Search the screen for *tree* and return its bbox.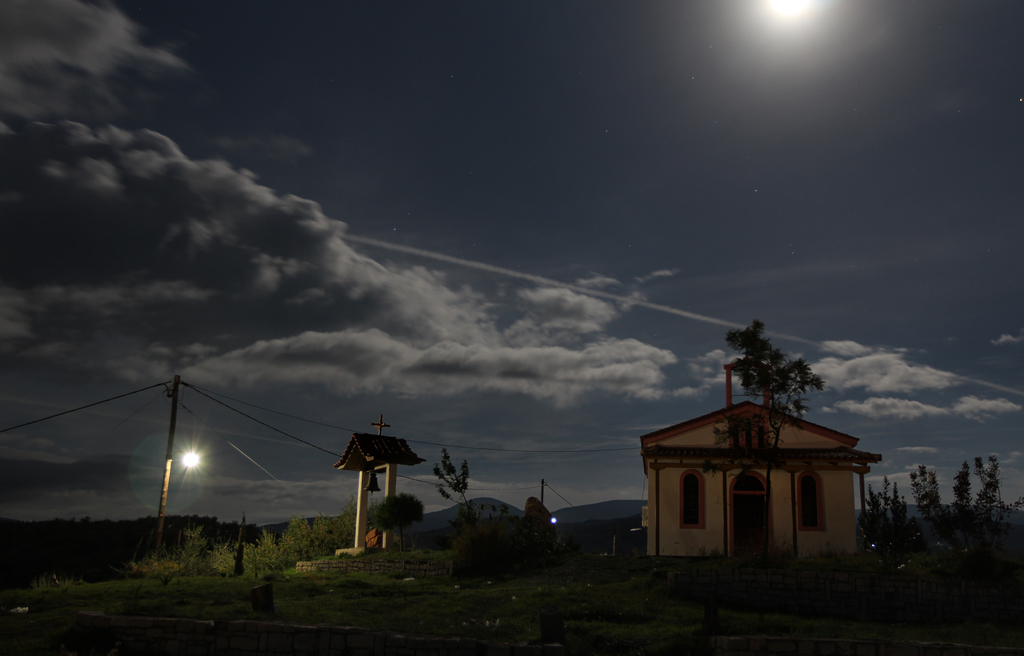
Found: 430:448:479:526.
